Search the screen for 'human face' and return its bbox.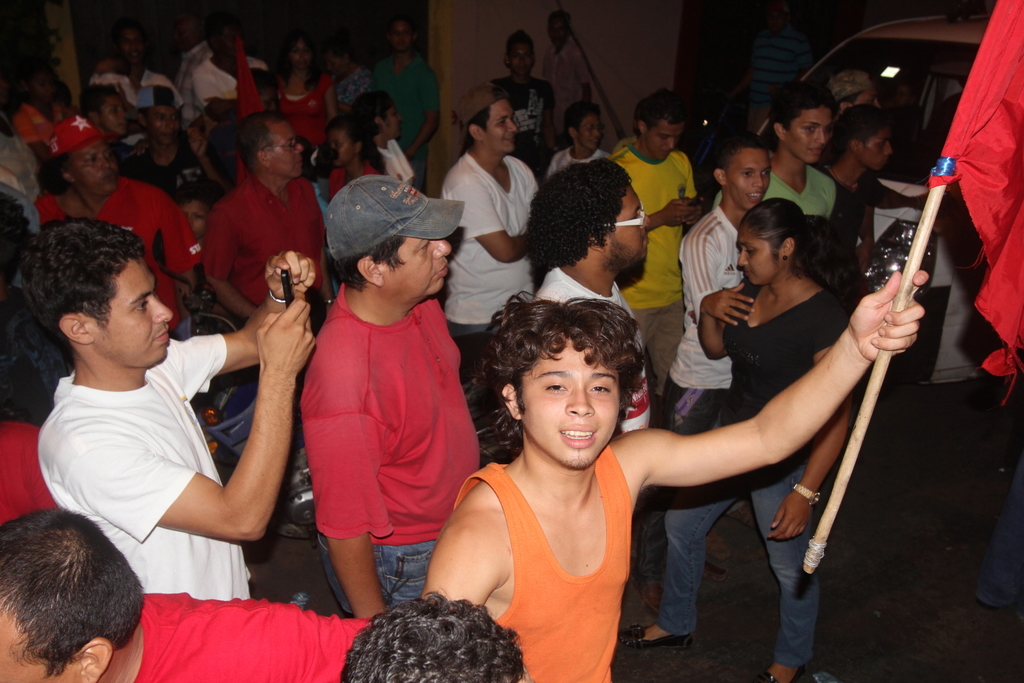
Found: [378,109,403,136].
